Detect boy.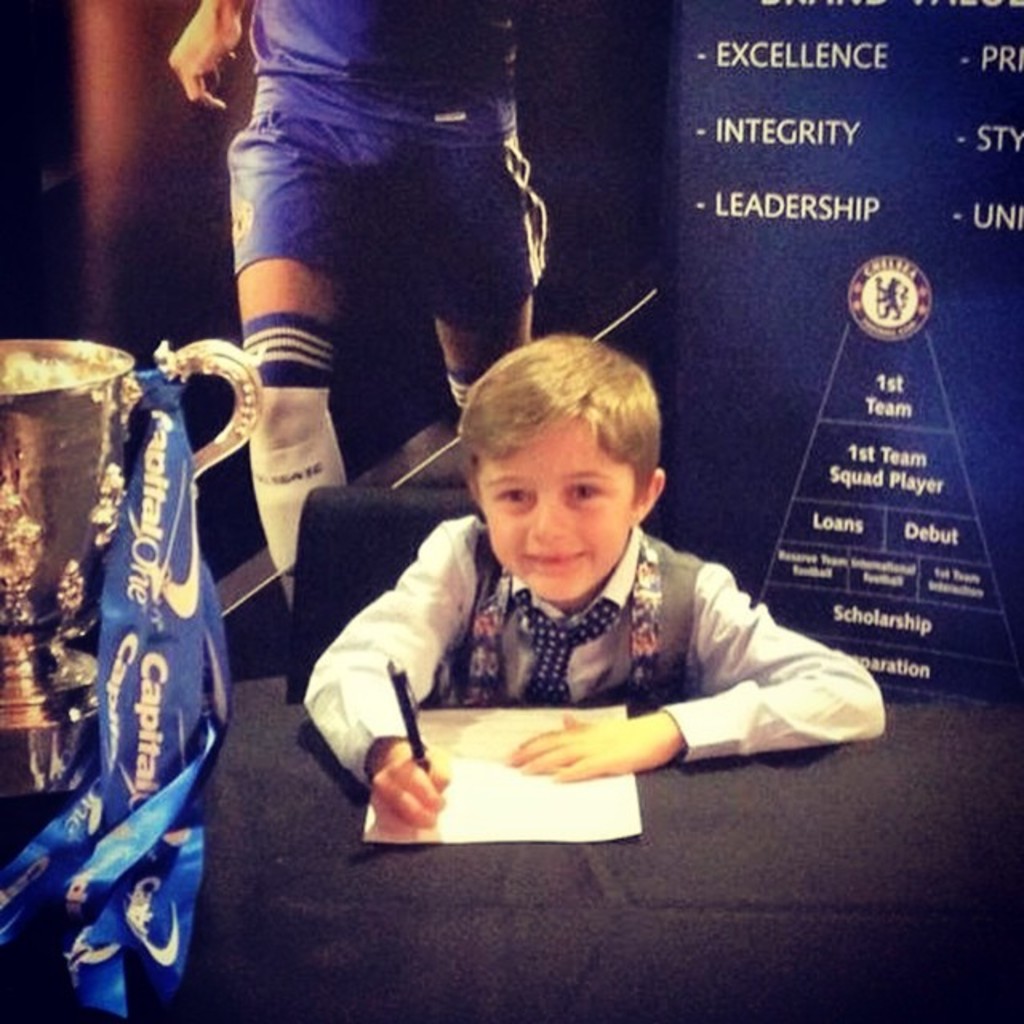
Detected at Rect(304, 325, 888, 848).
